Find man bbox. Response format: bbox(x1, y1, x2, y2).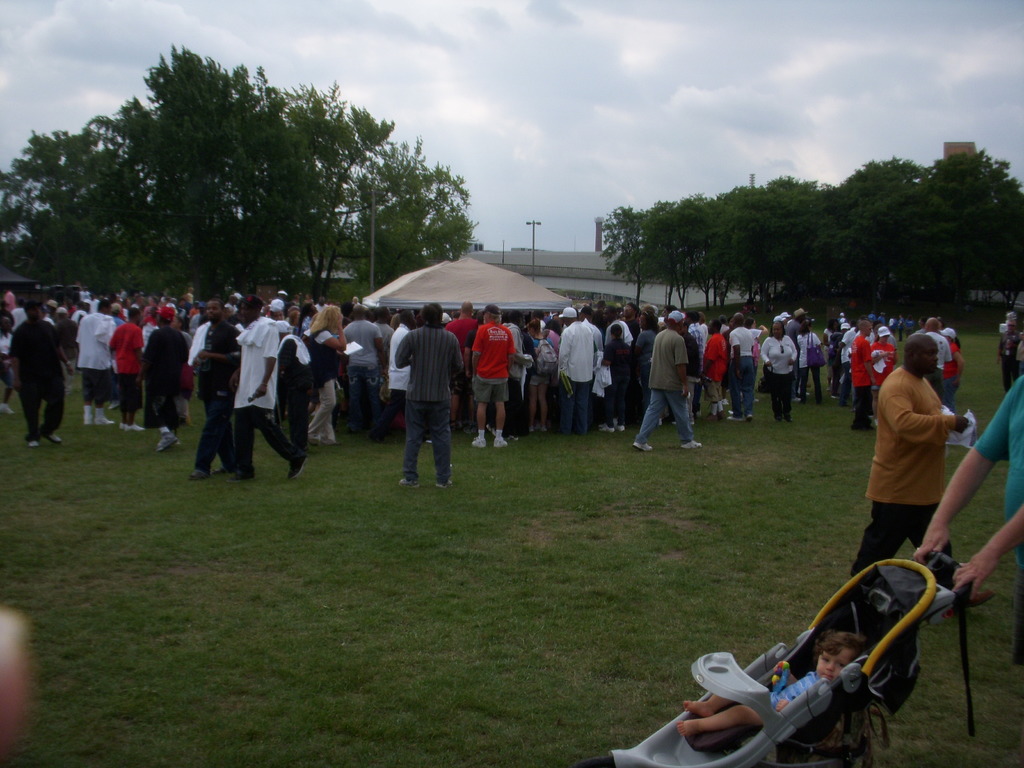
bbox(394, 302, 467, 486).
